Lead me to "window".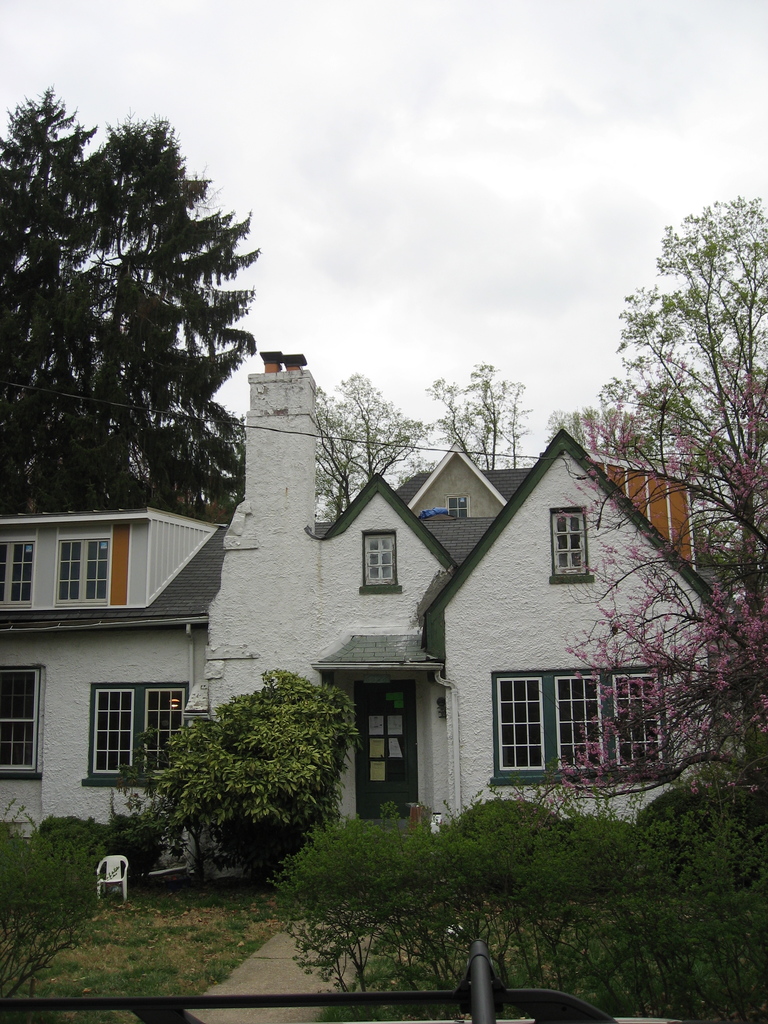
Lead to pyautogui.locateOnScreen(364, 531, 399, 584).
